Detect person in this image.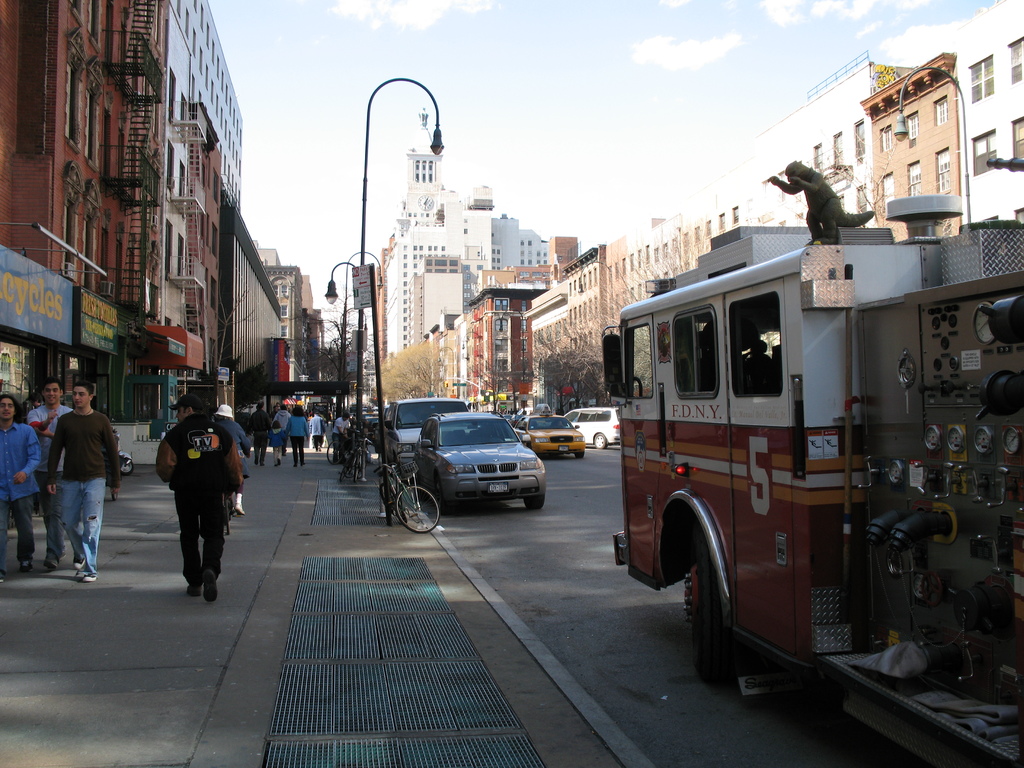
Detection: l=0, t=384, r=55, b=592.
